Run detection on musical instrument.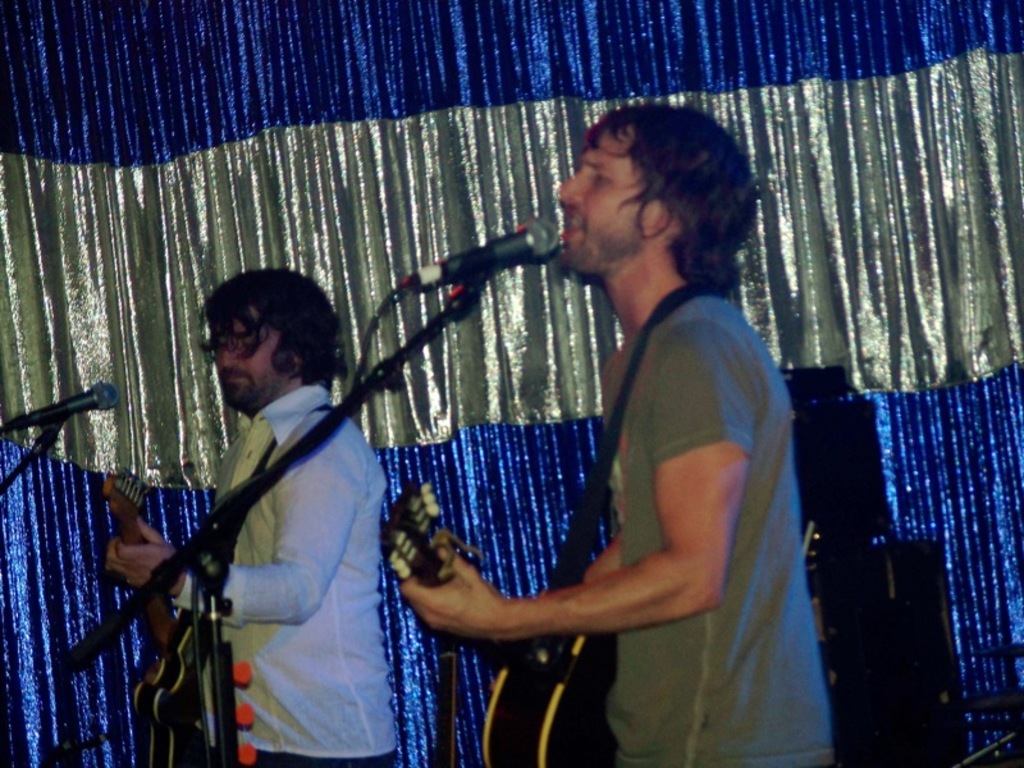
Result: l=105, t=461, r=229, b=767.
